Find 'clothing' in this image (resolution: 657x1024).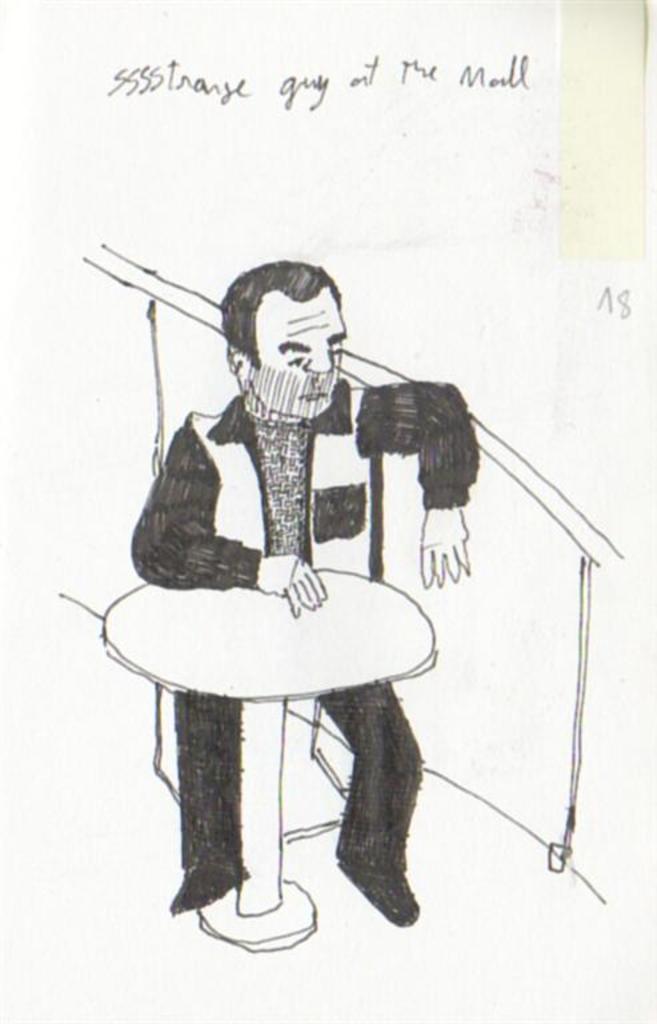
pyautogui.locateOnScreen(119, 380, 469, 889).
